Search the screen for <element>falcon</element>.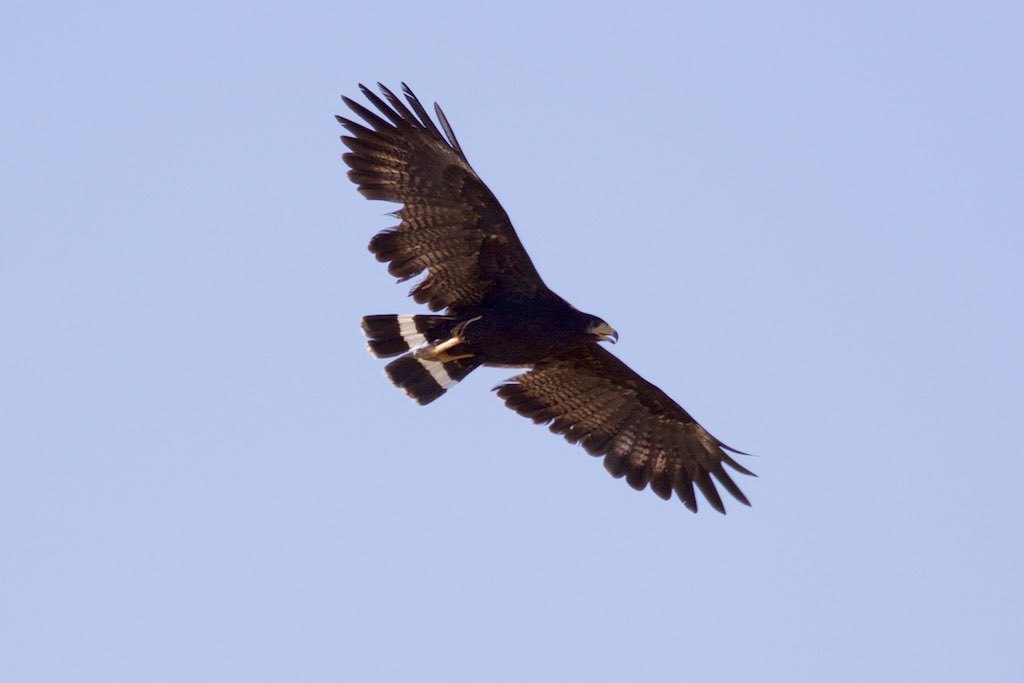
Found at bbox(334, 76, 785, 517).
